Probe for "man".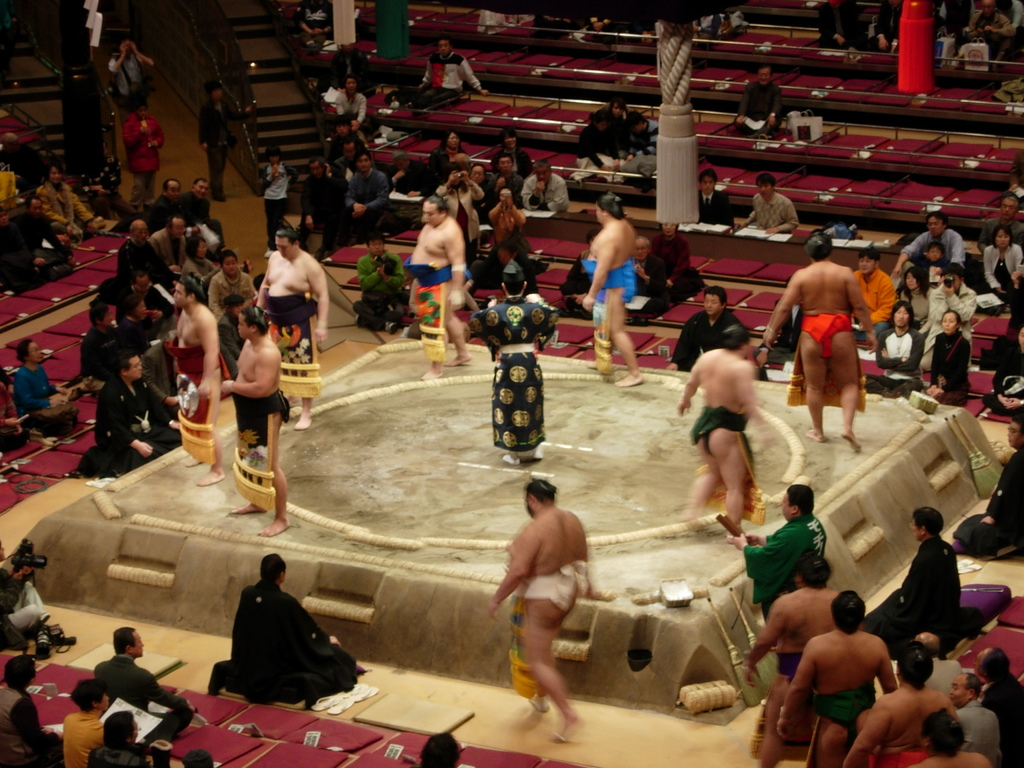
Probe result: box=[92, 625, 195, 742].
